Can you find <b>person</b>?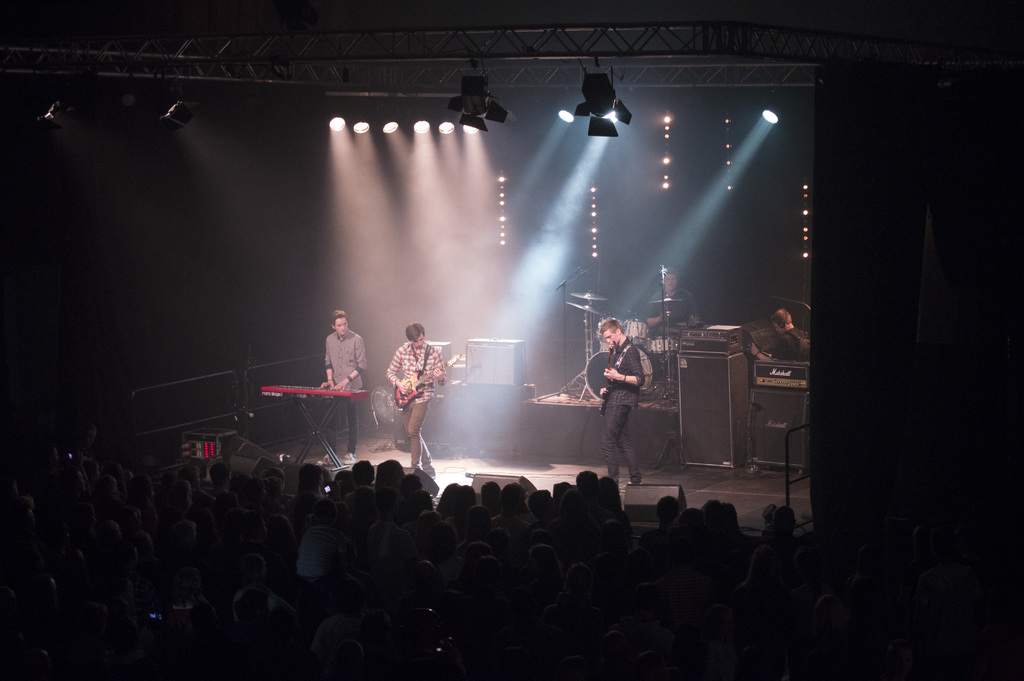
Yes, bounding box: box=[319, 308, 380, 455].
